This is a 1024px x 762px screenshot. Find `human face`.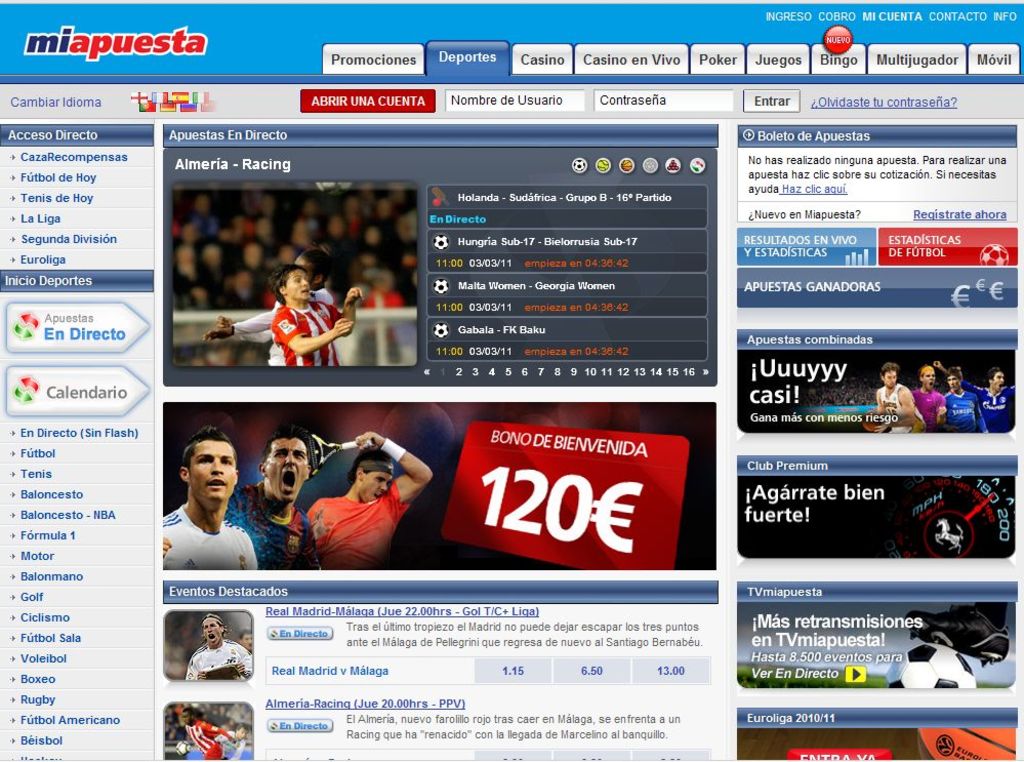
Bounding box: {"x1": 294, "y1": 256, "x2": 320, "y2": 281}.
